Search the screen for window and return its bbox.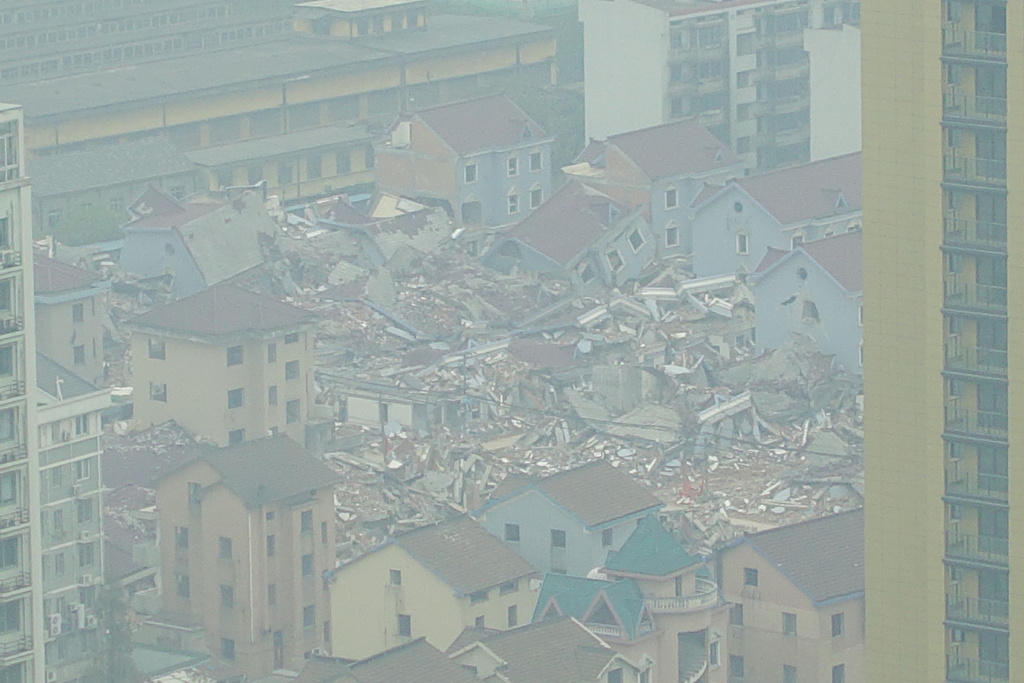
Found: crop(508, 607, 518, 627).
